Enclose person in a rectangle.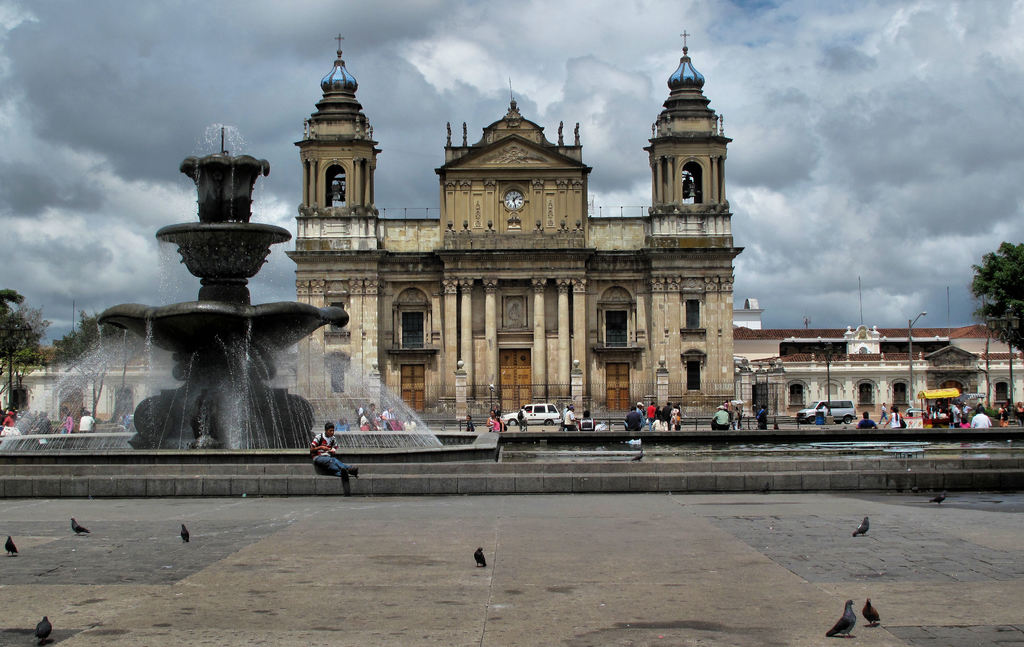
{"left": 562, "top": 407, "right": 582, "bottom": 434}.
